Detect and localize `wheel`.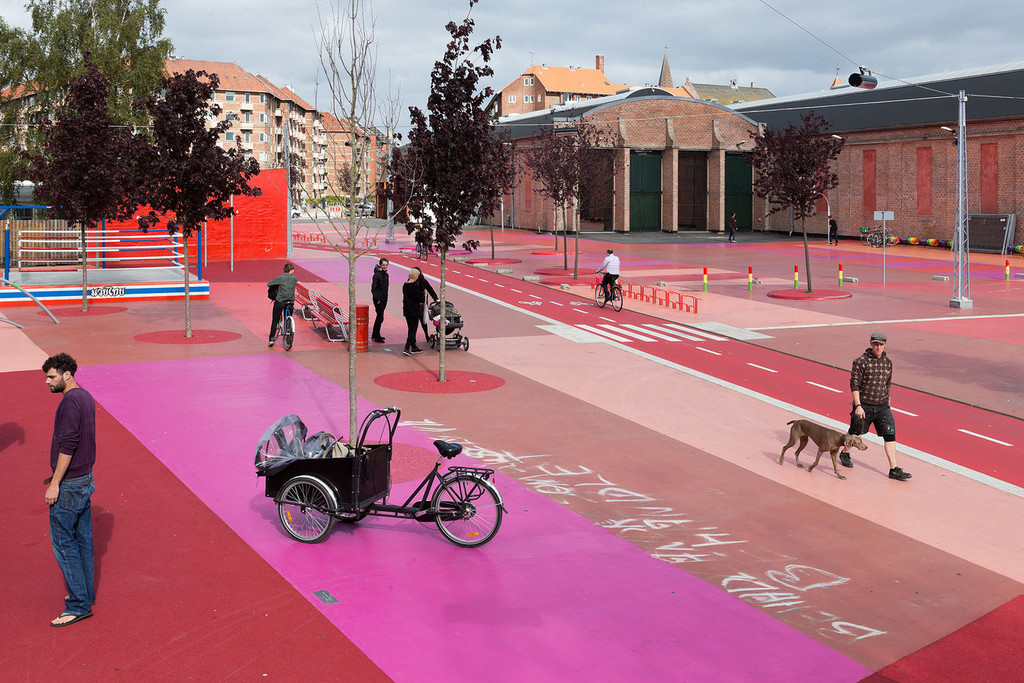
Localized at Rect(426, 481, 496, 552).
